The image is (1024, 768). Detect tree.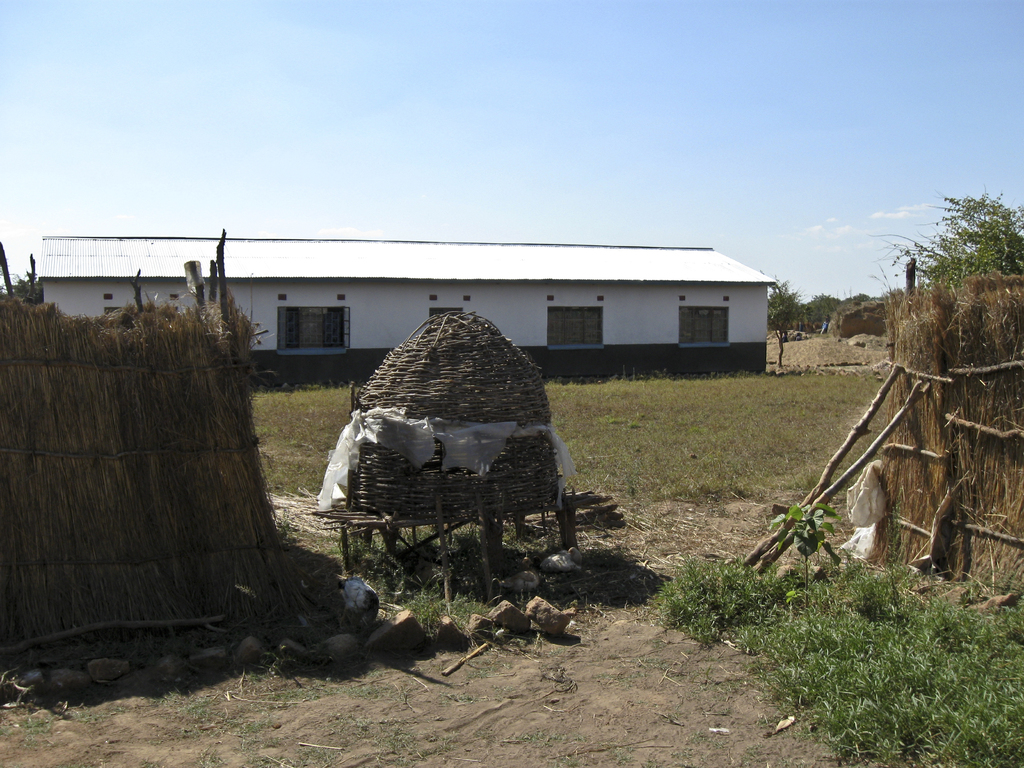
Detection: locate(887, 195, 1023, 296).
